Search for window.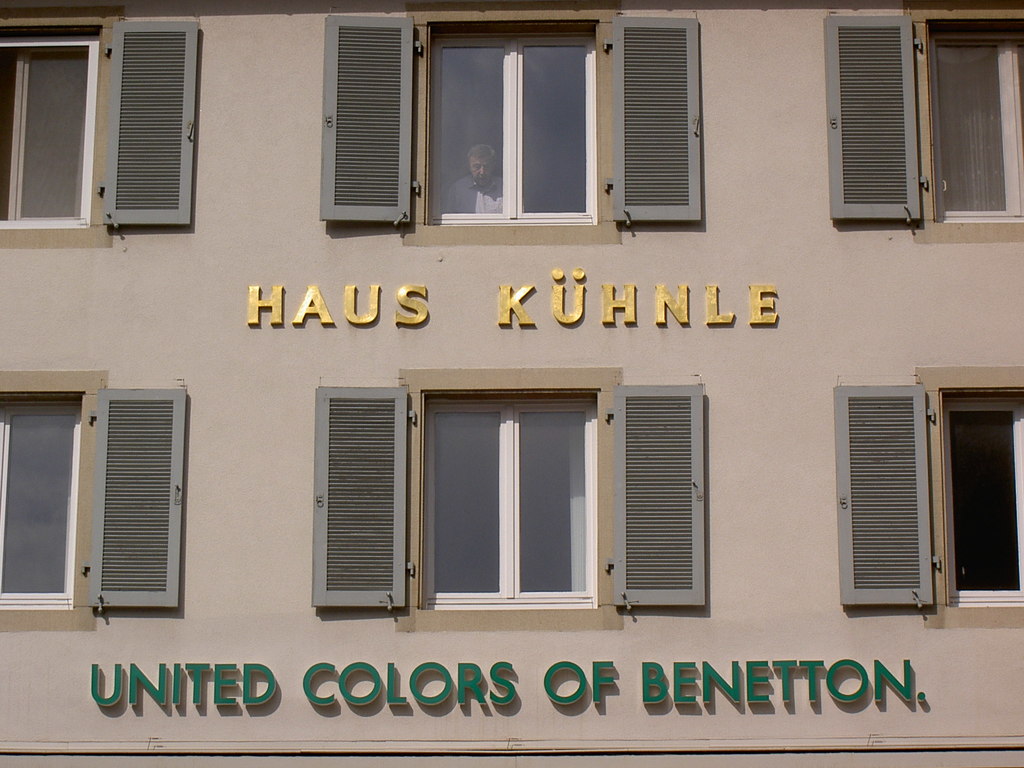
Found at pyautogui.locateOnScreen(842, 365, 1023, 613).
